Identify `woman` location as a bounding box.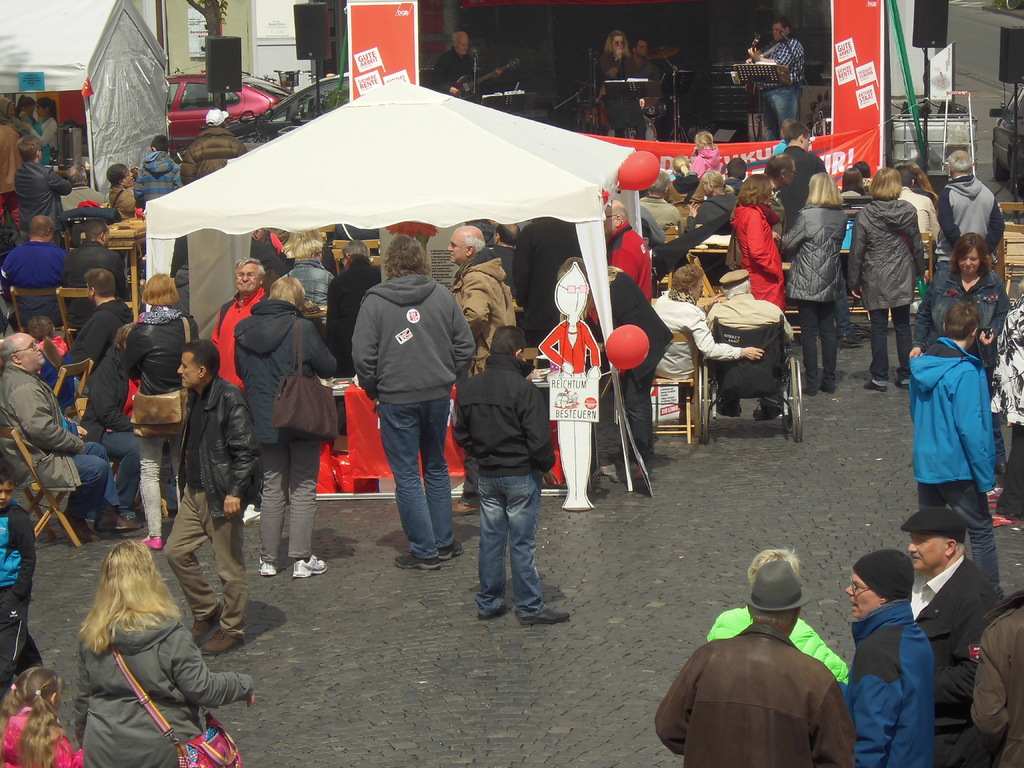
723 175 785 317.
